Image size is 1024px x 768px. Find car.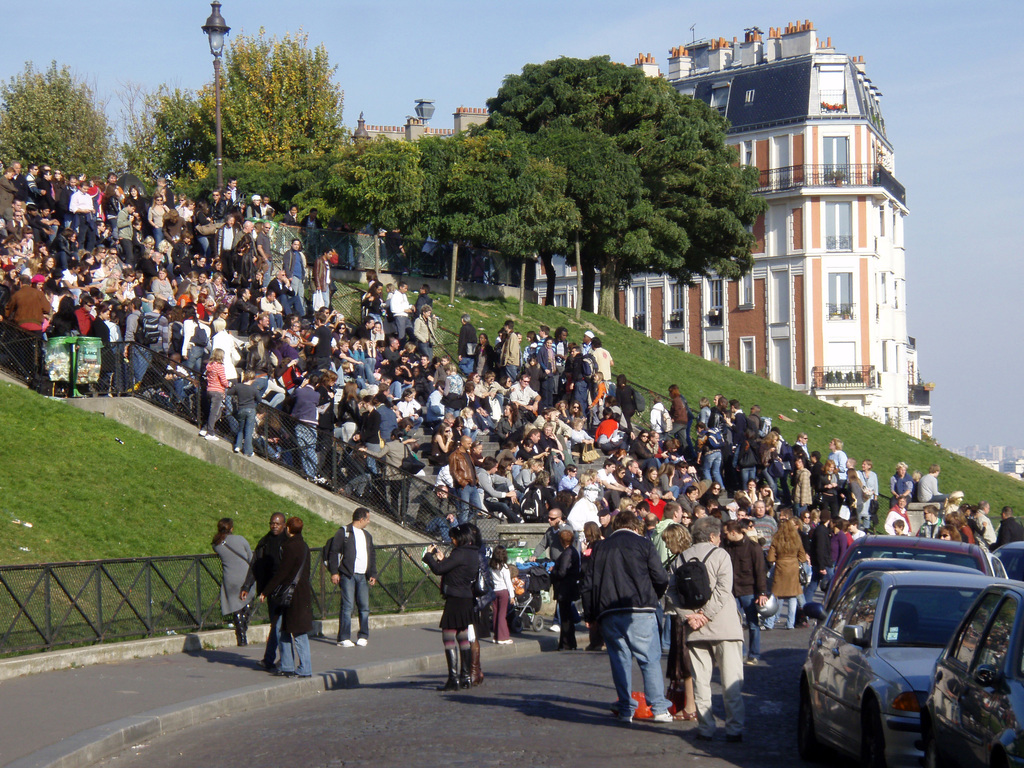
pyautogui.locateOnScreen(793, 573, 994, 767).
